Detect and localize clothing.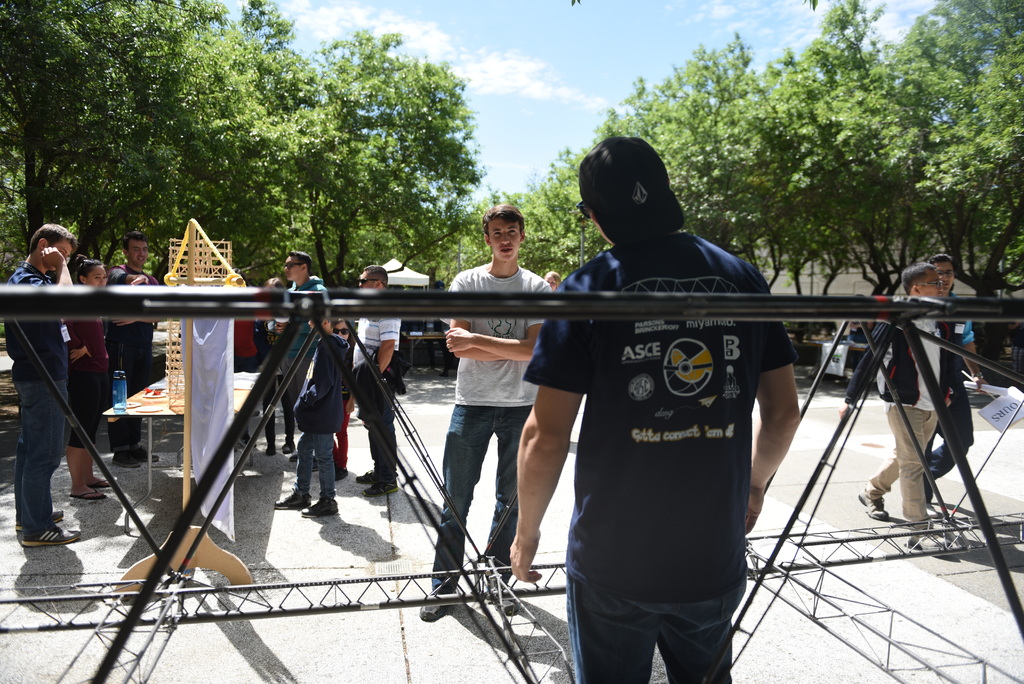
Localized at select_region(348, 296, 399, 376).
